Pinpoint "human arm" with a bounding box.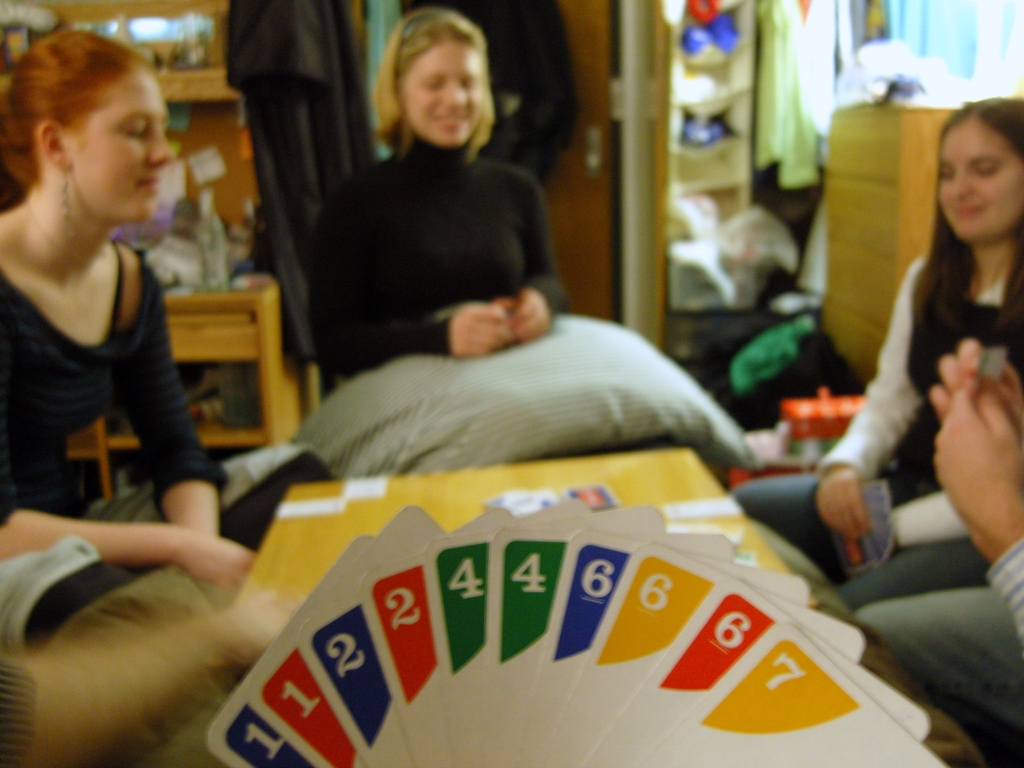
<region>927, 373, 1023, 661</region>.
